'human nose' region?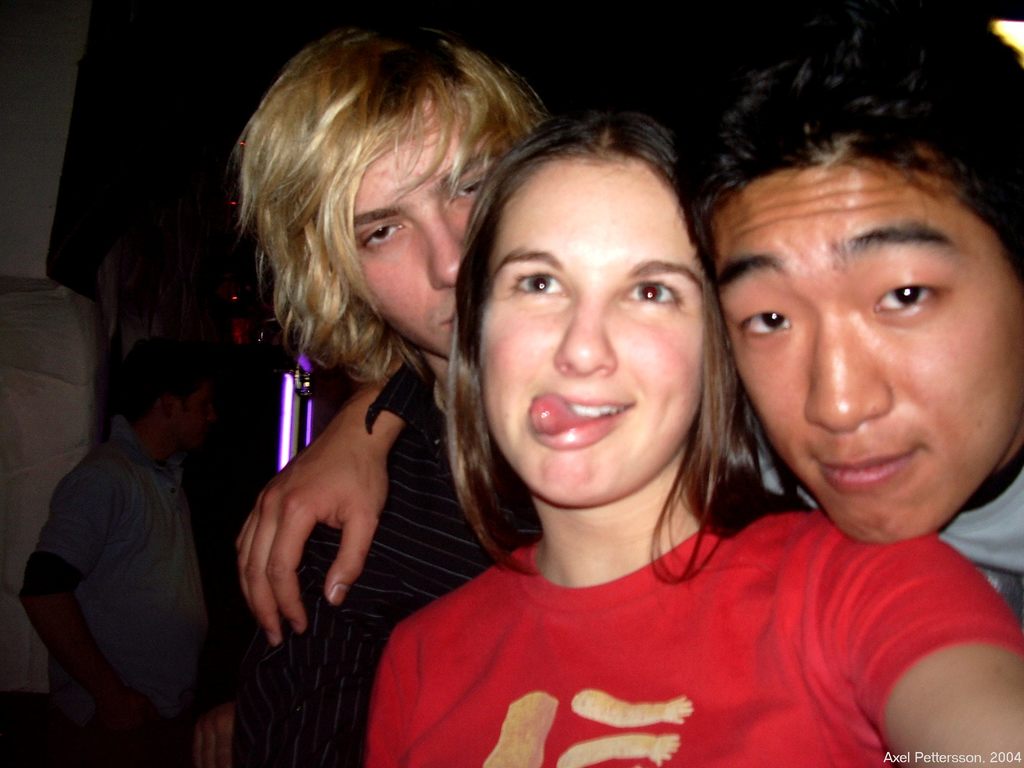
x1=550, y1=291, x2=619, y2=380
